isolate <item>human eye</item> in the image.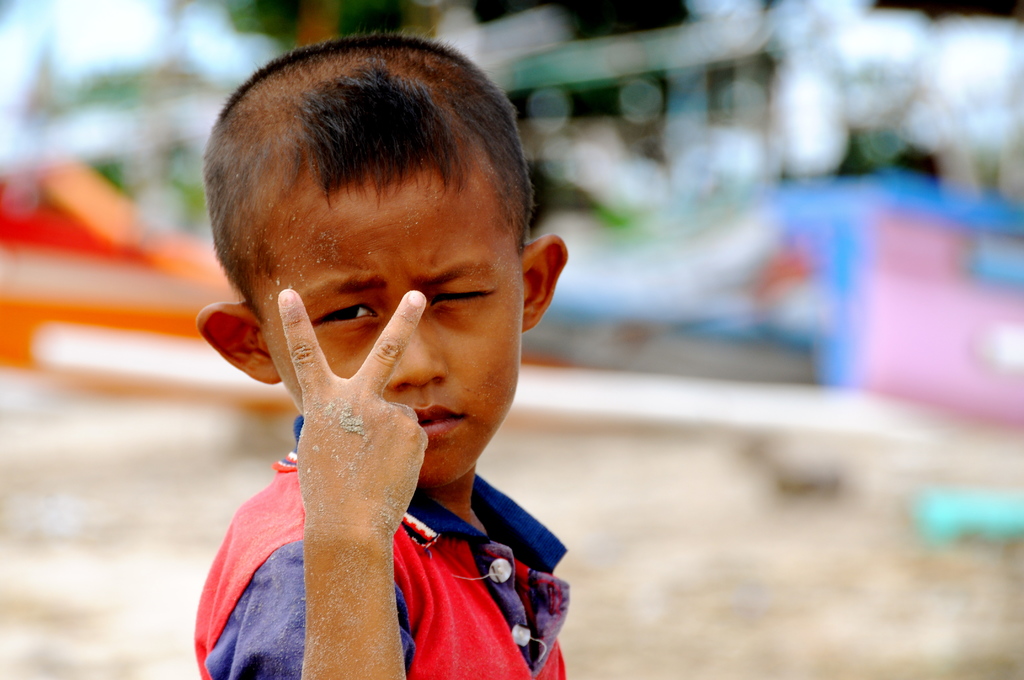
Isolated region: detection(309, 303, 381, 334).
